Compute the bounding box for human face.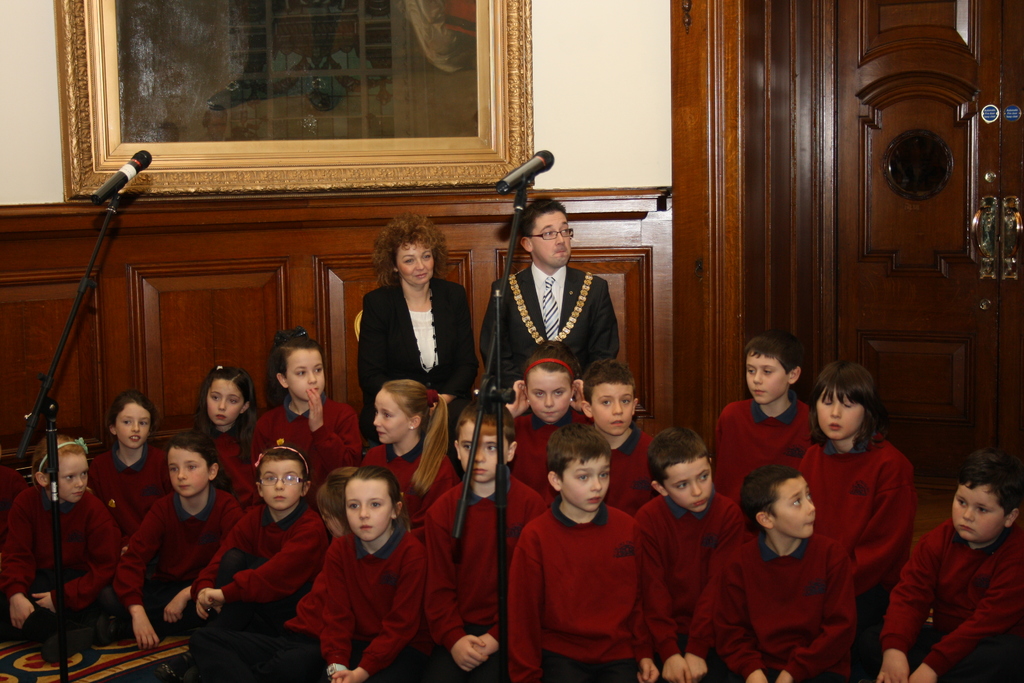
529/375/568/424.
